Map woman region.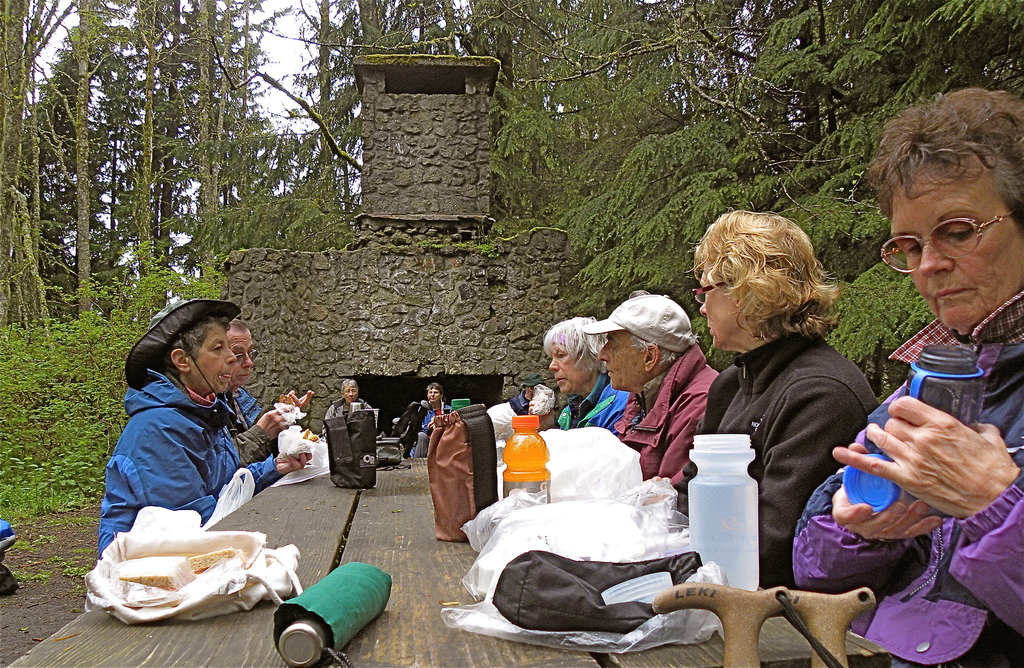
Mapped to box=[535, 318, 630, 446].
